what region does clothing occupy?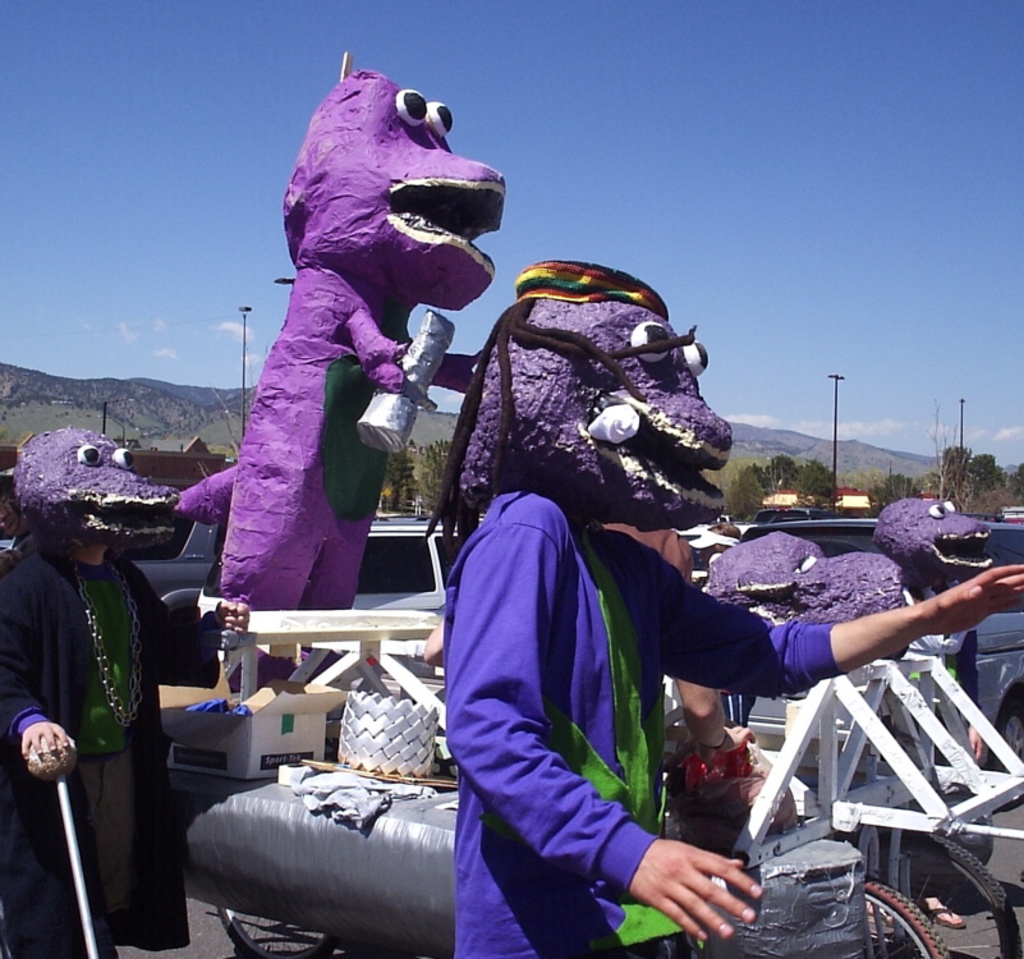
{"x1": 0, "y1": 532, "x2": 221, "y2": 958}.
